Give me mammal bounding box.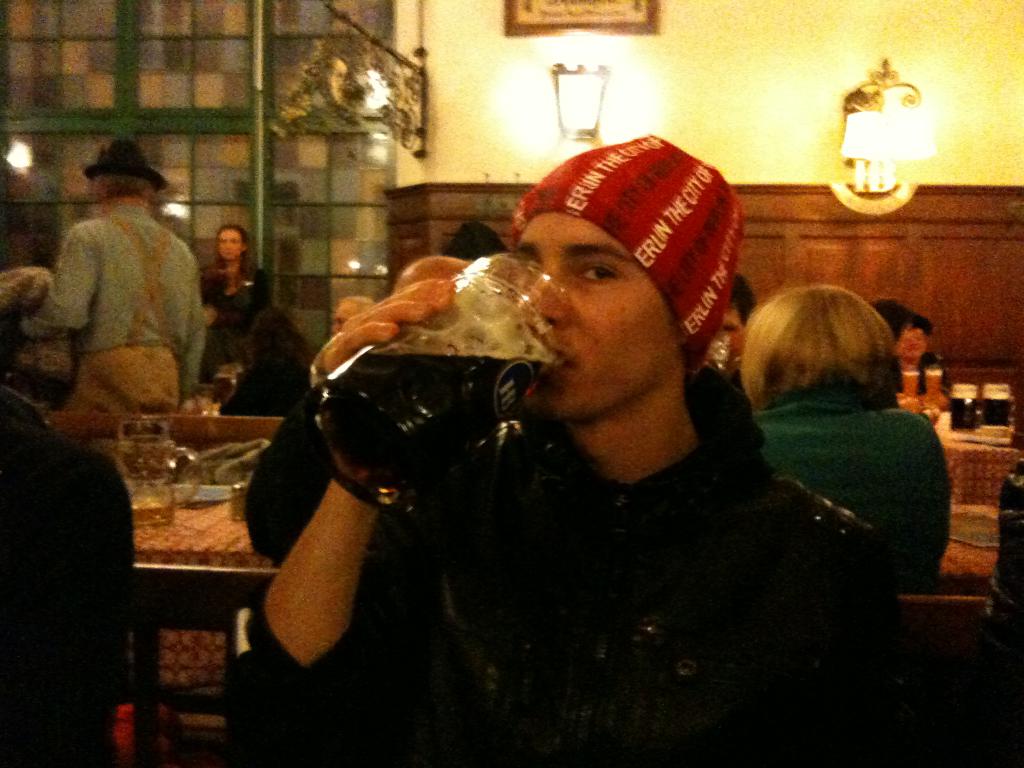
crop(326, 292, 377, 339).
